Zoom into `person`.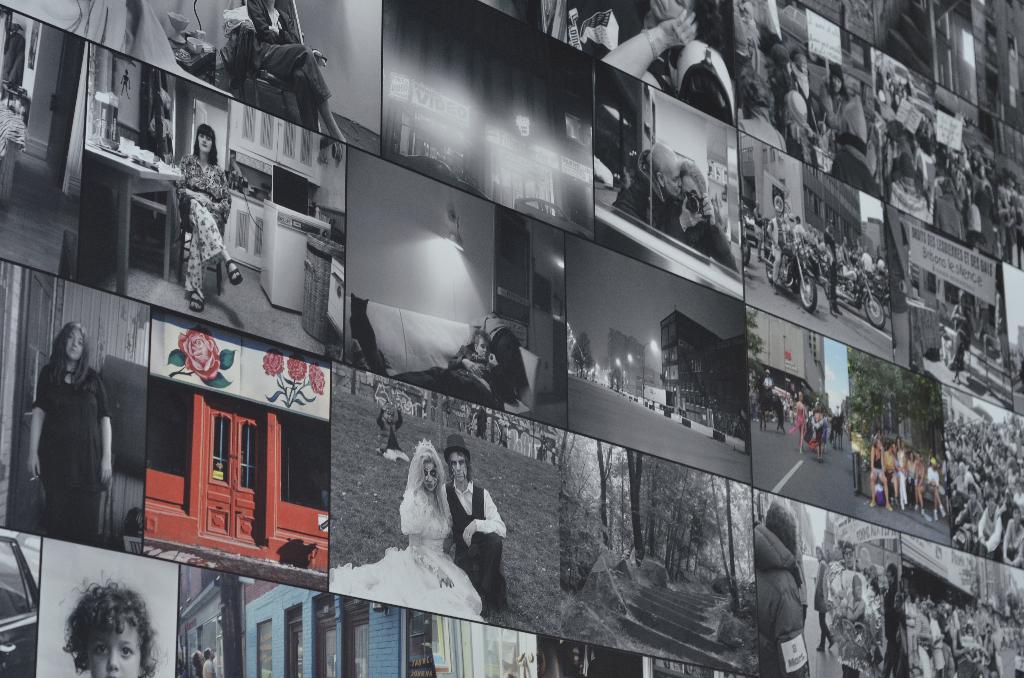
Zoom target: select_region(813, 66, 850, 129).
